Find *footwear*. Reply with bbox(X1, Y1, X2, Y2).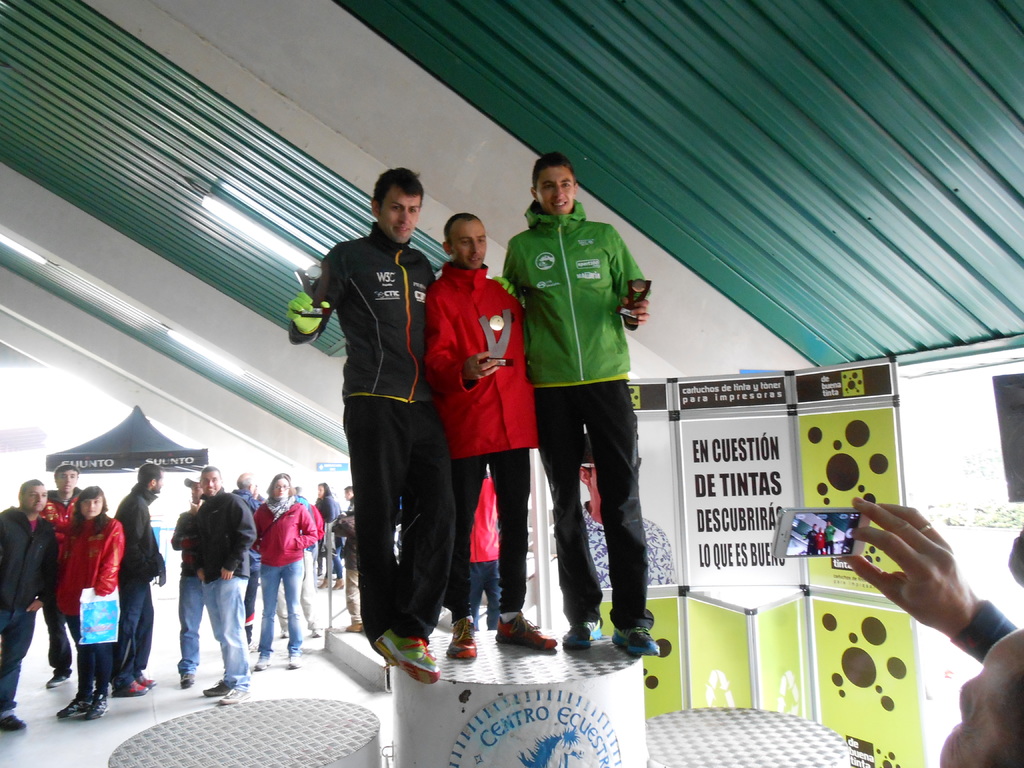
bbox(248, 643, 259, 651).
